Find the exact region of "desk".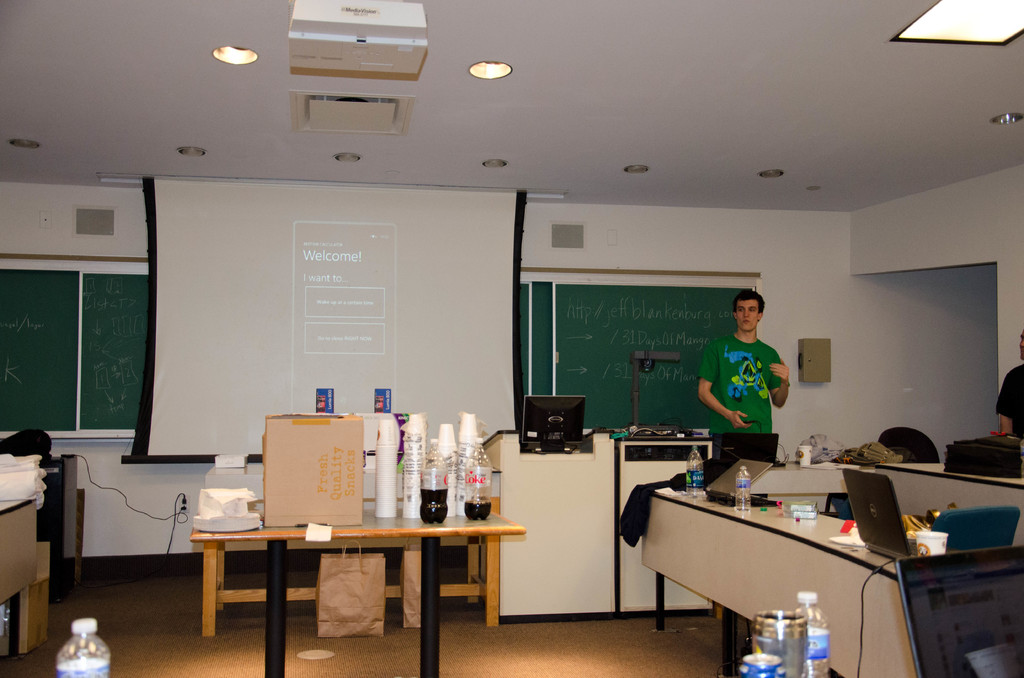
Exact region: Rect(640, 489, 913, 677).
